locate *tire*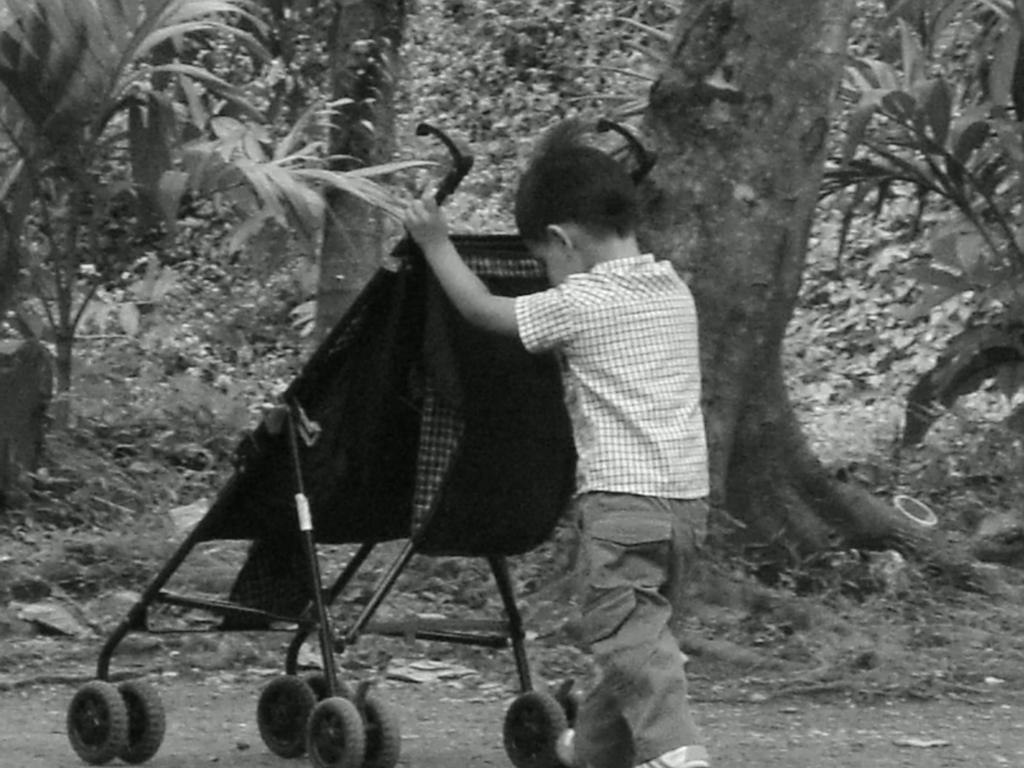
<bbox>70, 677, 125, 767</bbox>
